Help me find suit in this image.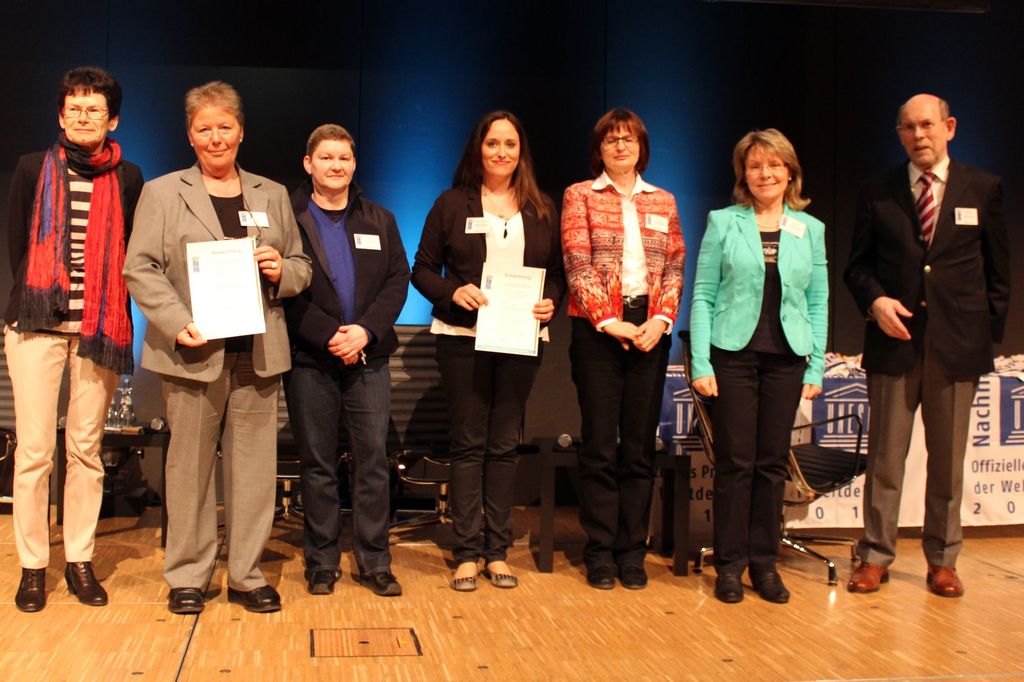
Found it: locate(861, 97, 1003, 586).
